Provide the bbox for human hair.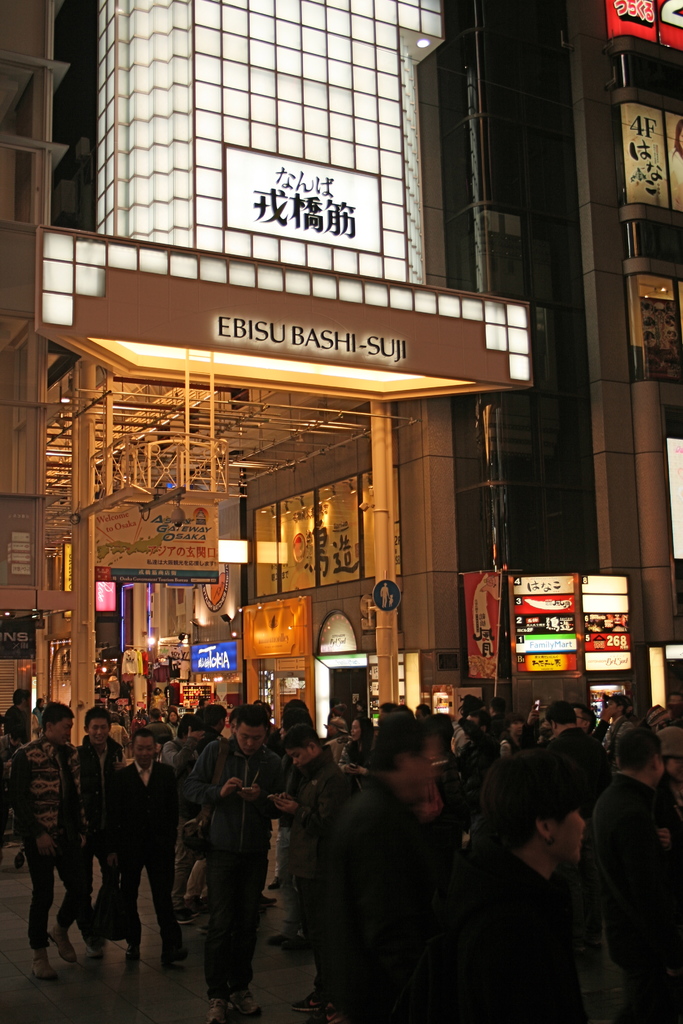
283:725:321:750.
